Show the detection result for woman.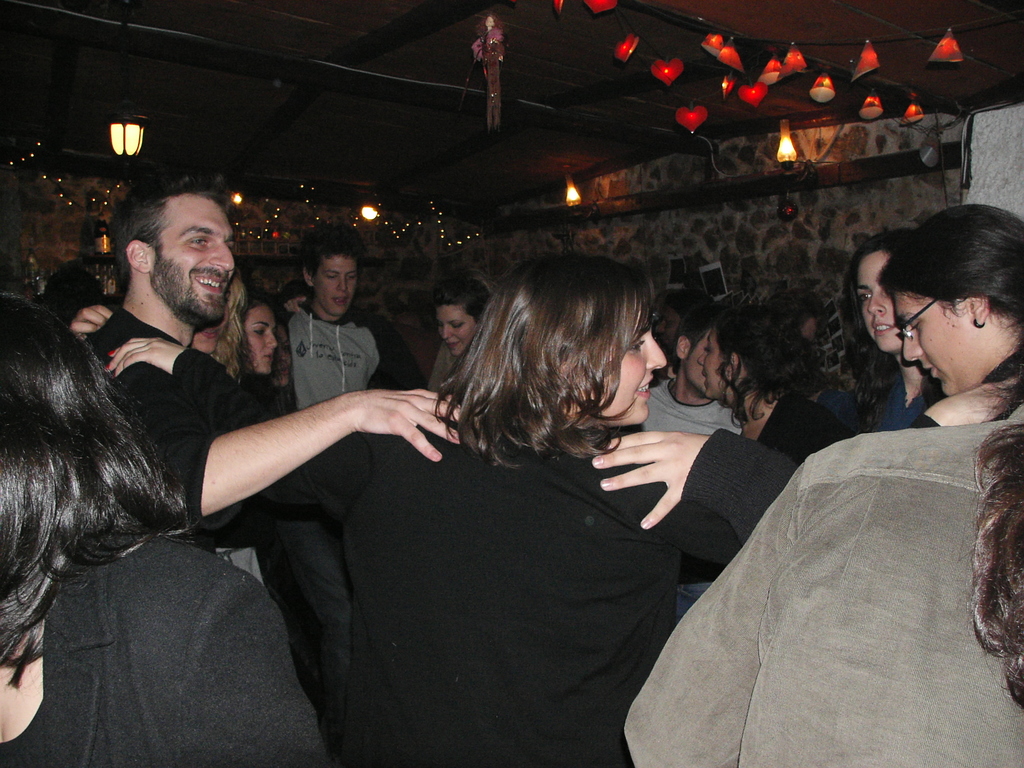
(left=432, top=278, right=495, bottom=399).
